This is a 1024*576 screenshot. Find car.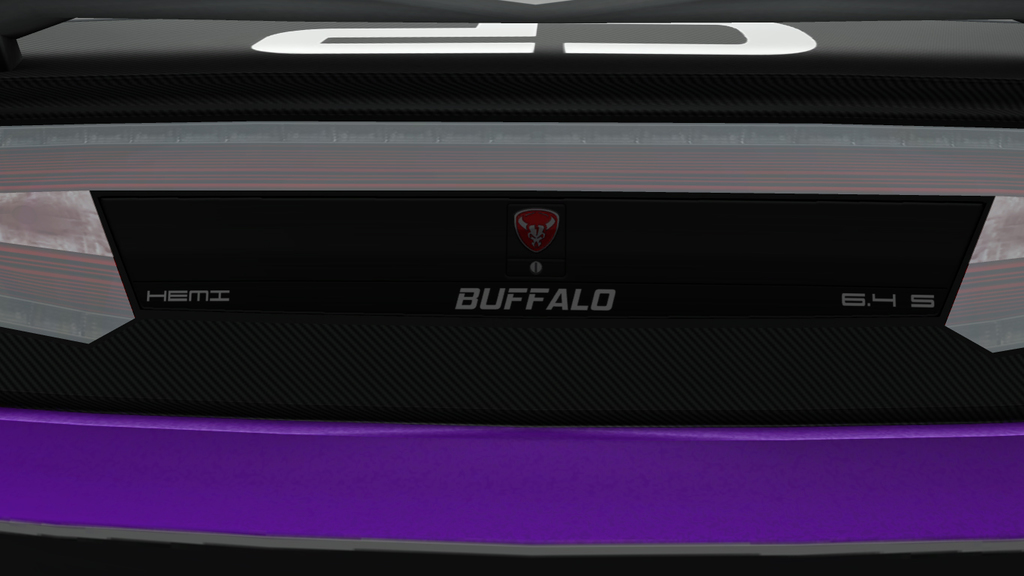
Bounding box: x1=0, y1=0, x2=1023, y2=575.
